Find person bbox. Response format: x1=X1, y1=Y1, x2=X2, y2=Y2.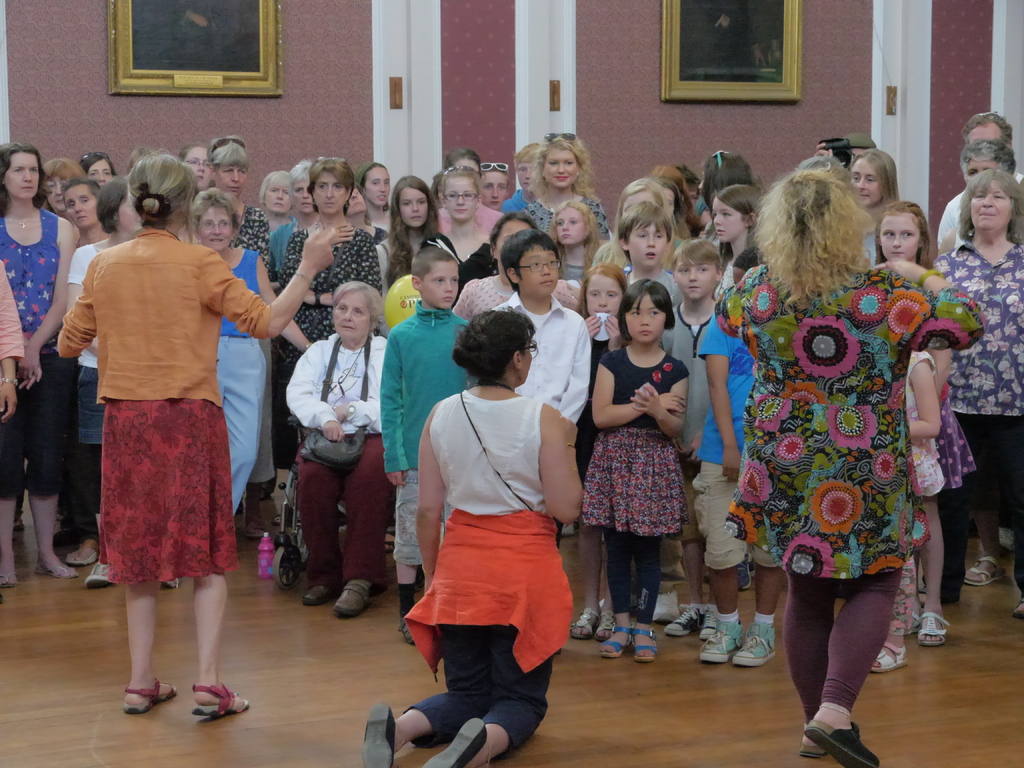
x1=719, y1=183, x2=761, y2=291.
